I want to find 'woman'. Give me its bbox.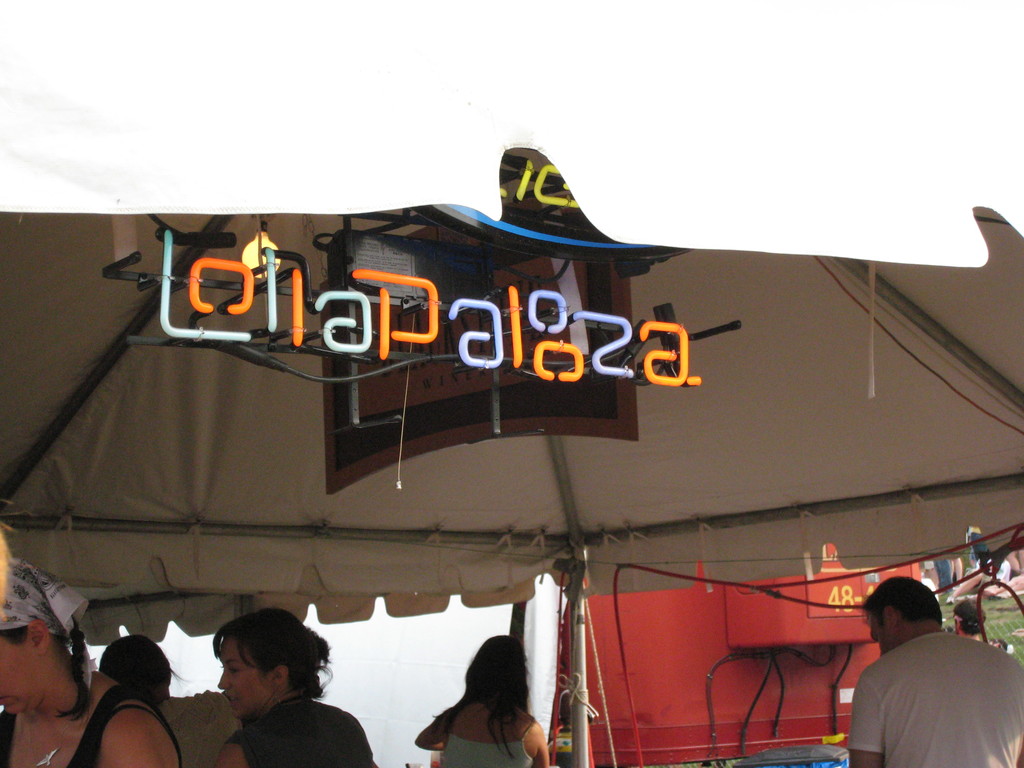
pyautogui.locateOnScreen(211, 610, 377, 766).
